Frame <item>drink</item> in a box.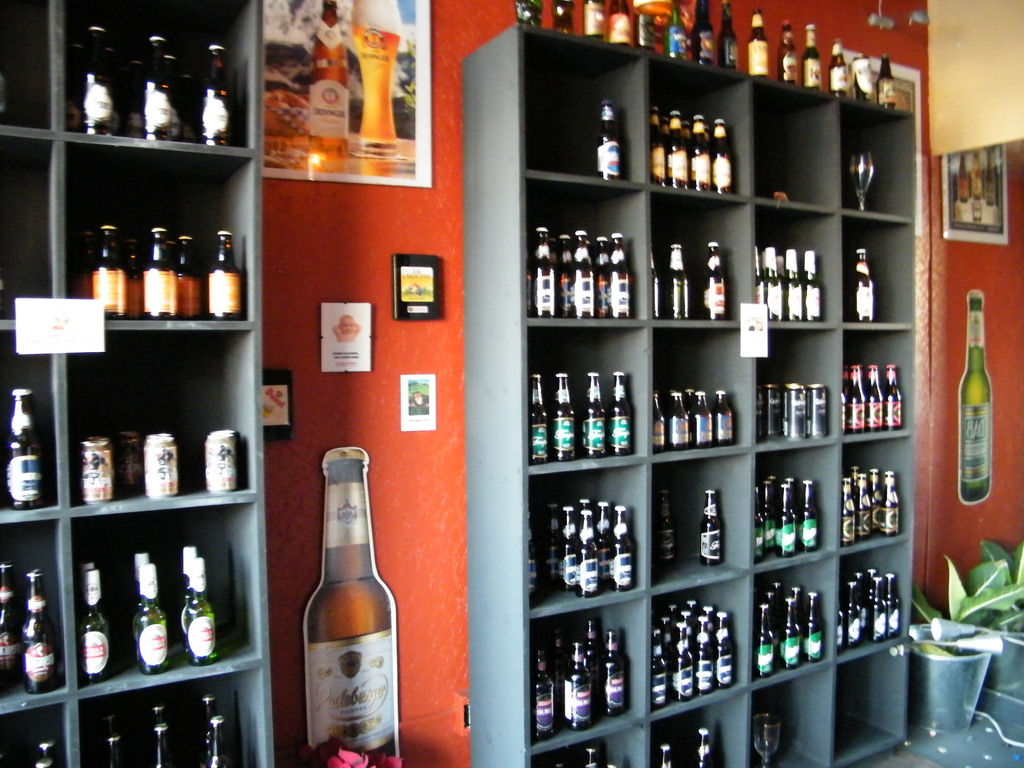
region(696, 491, 720, 564).
